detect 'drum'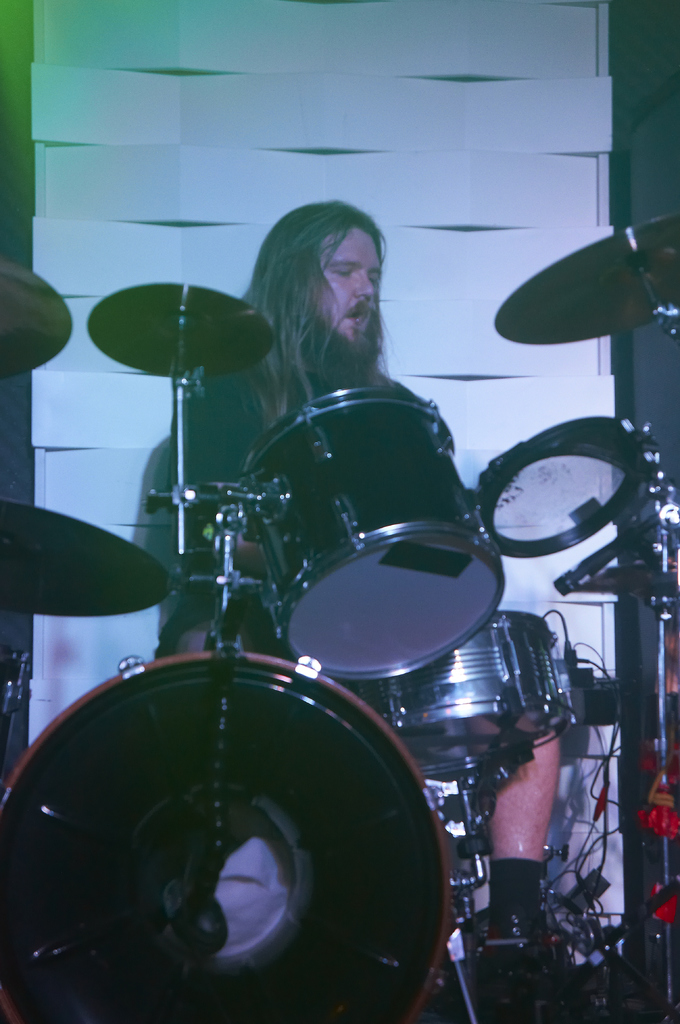
box(0, 650, 457, 1023)
